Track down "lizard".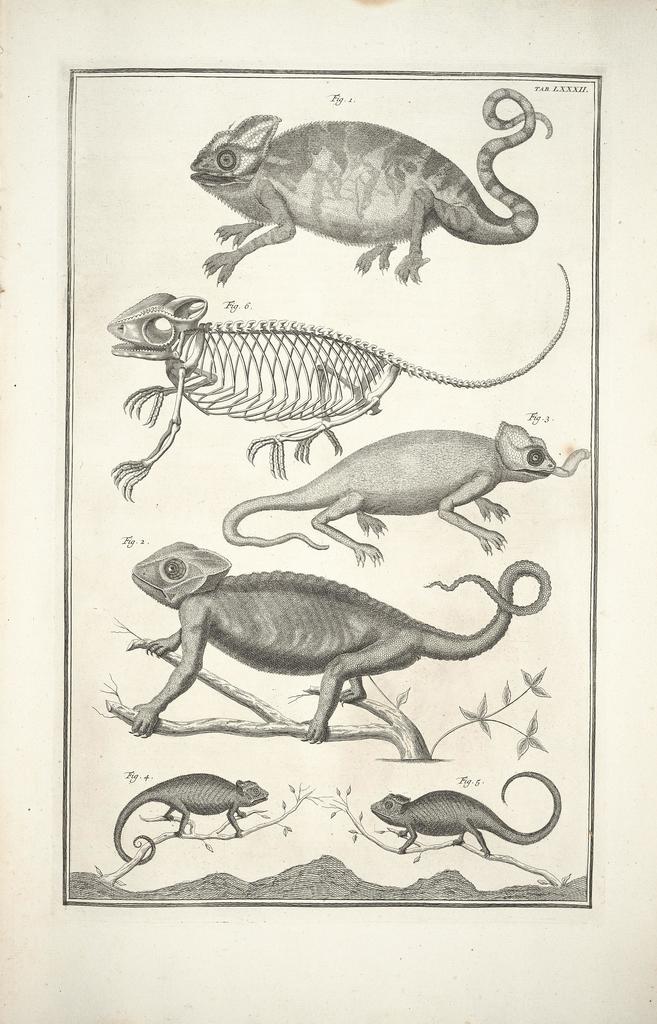
Tracked to x1=228 y1=421 x2=560 y2=561.
